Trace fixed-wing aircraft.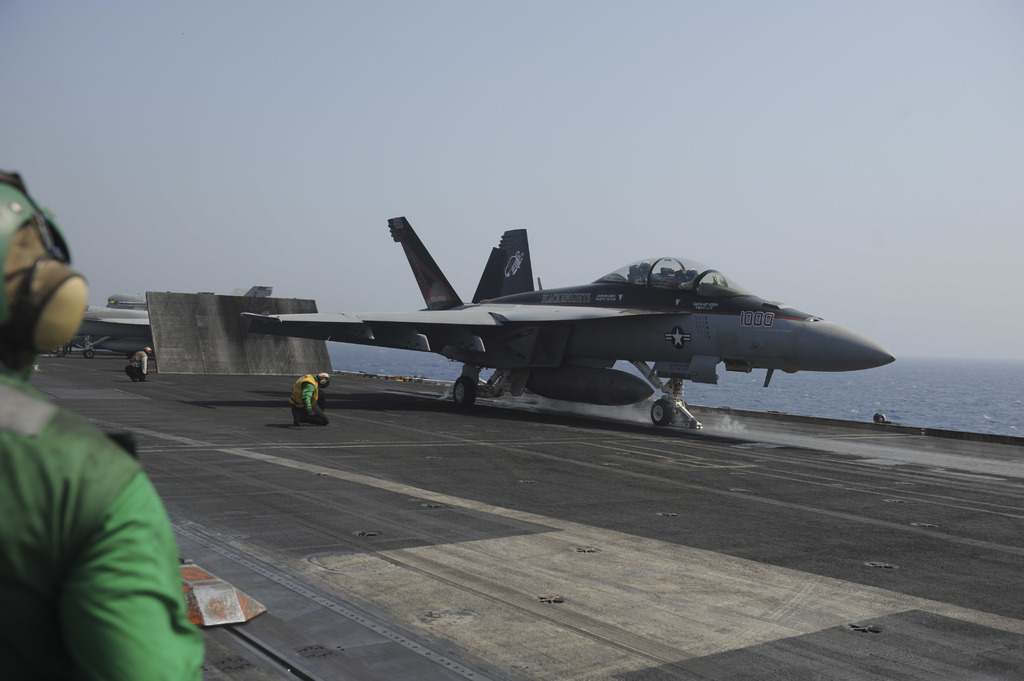
Traced to BBox(66, 282, 275, 359).
